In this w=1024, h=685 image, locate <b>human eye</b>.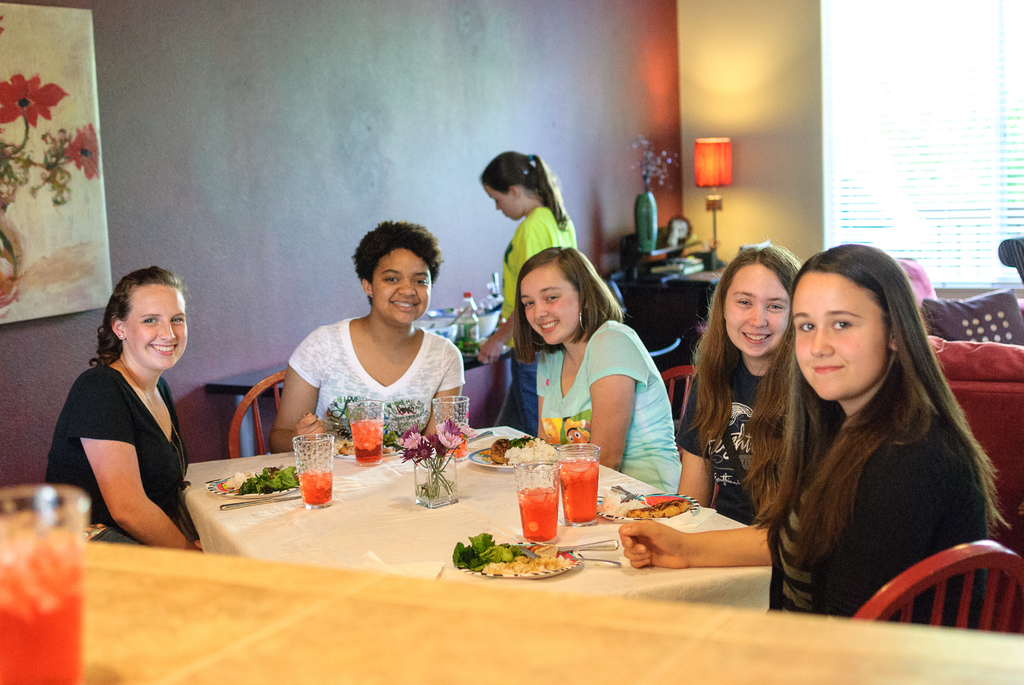
Bounding box: 797 316 818 332.
